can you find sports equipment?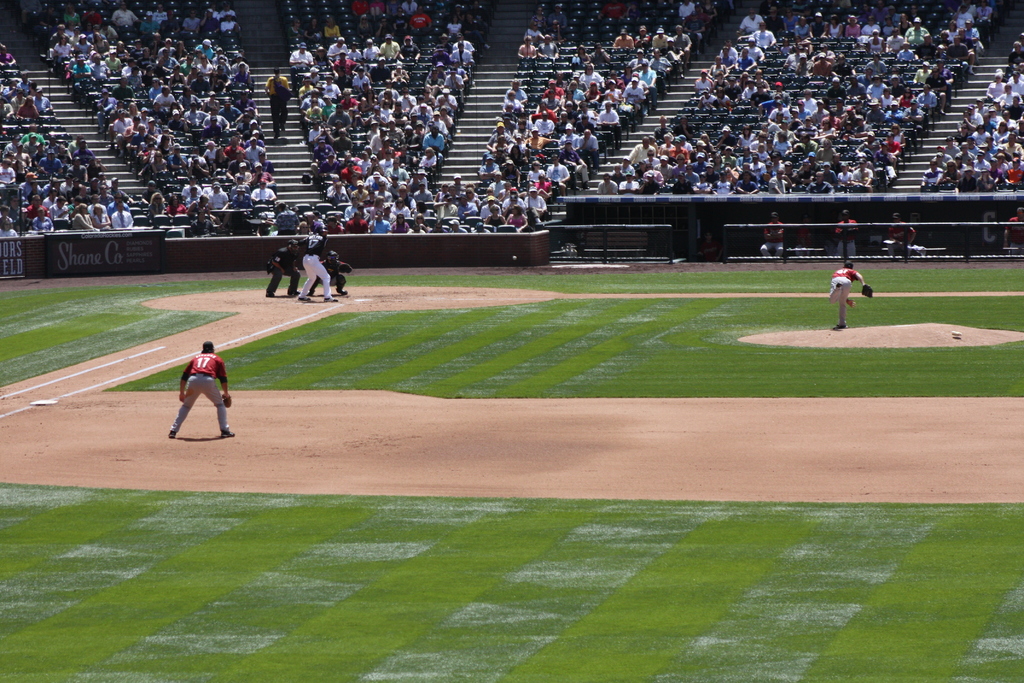
Yes, bounding box: bbox(223, 393, 233, 406).
